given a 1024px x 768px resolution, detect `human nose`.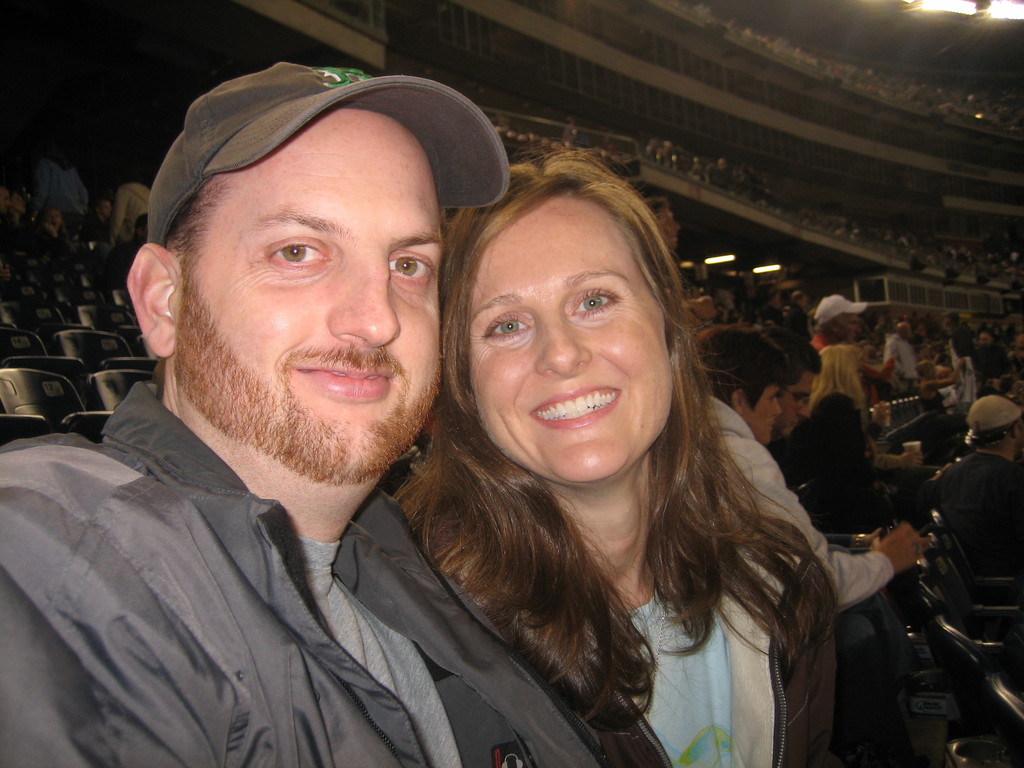
pyautogui.locateOnScreen(800, 398, 812, 419).
